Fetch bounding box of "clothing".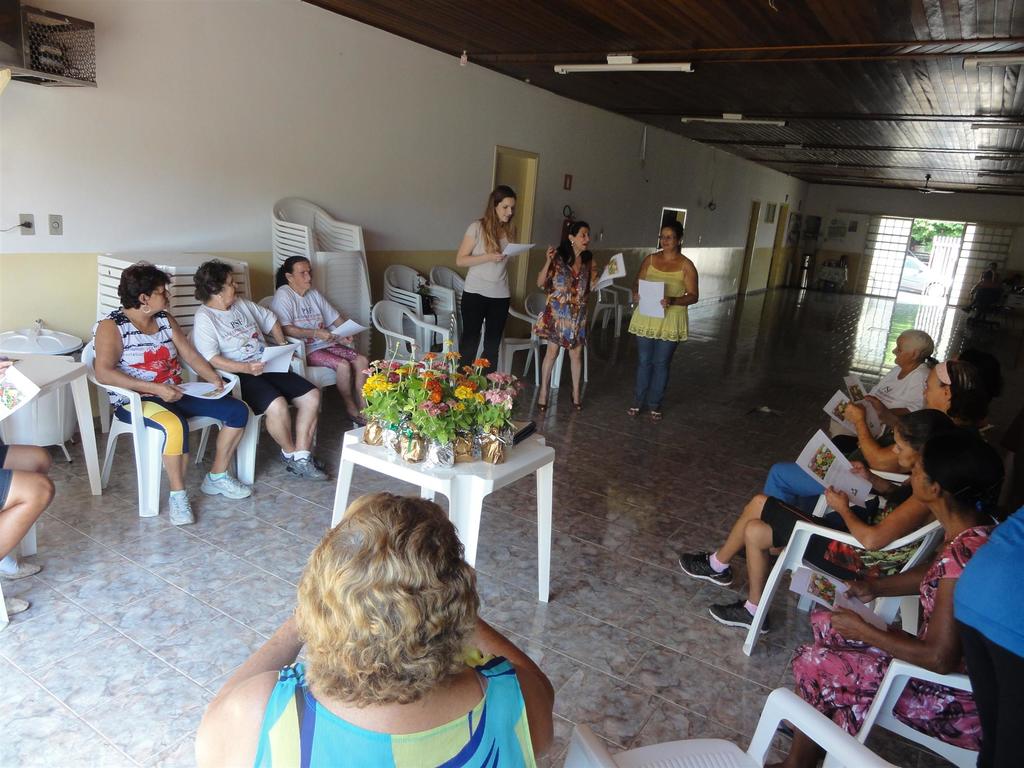
Bbox: BBox(267, 285, 359, 371).
